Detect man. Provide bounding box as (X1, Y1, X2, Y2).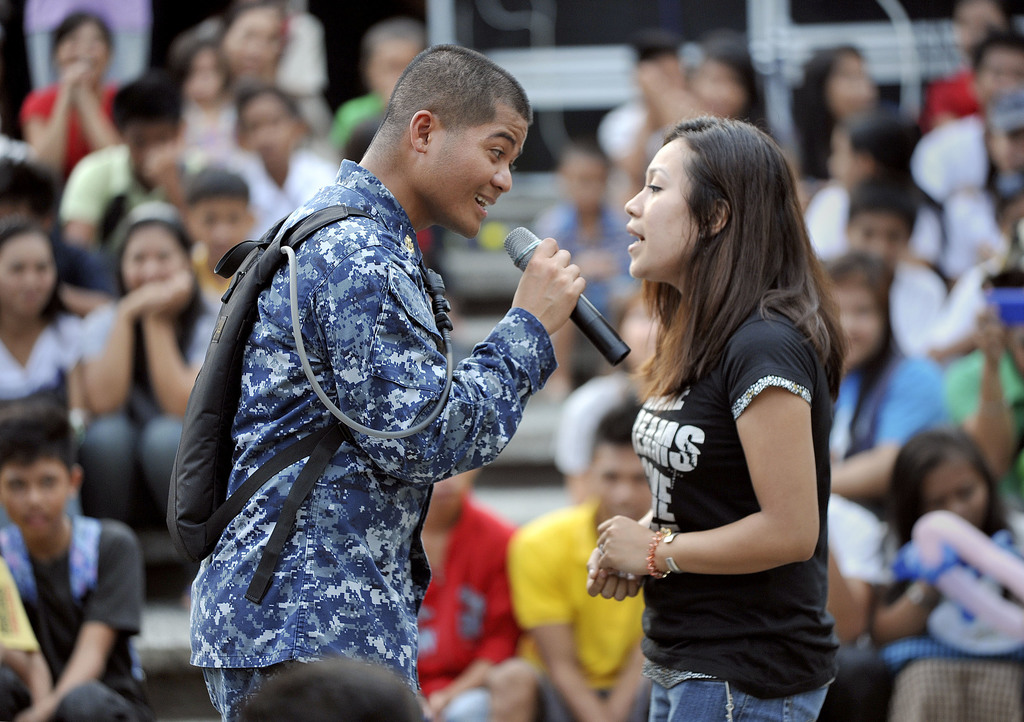
(172, 38, 578, 721).
